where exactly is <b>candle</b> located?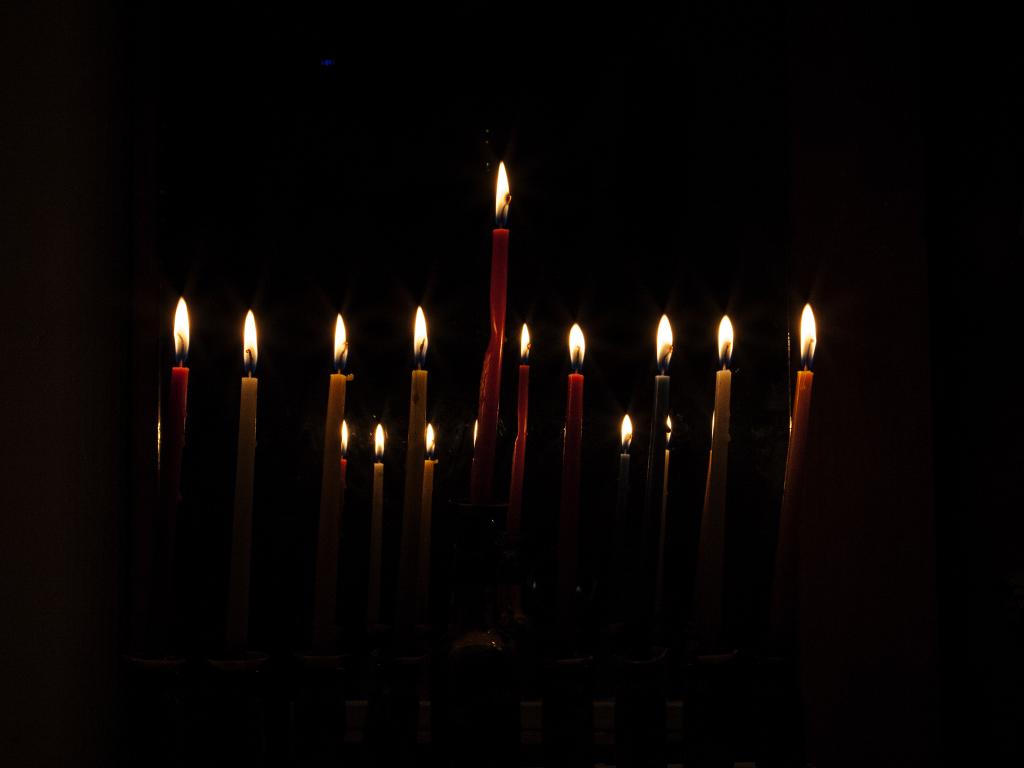
Its bounding box is select_region(371, 426, 384, 604).
